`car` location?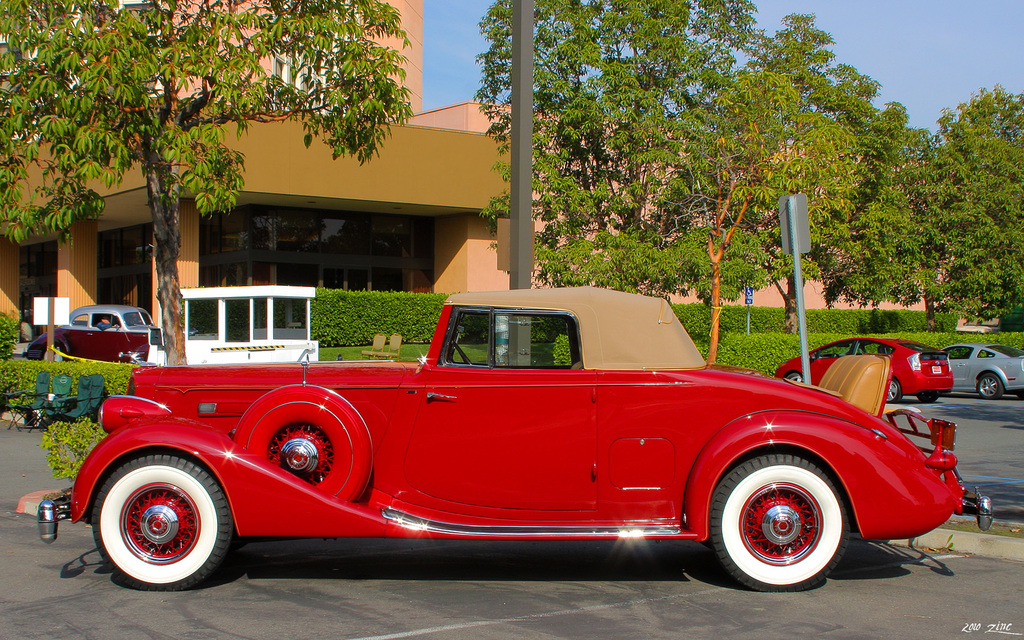
937, 340, 1023, 400
